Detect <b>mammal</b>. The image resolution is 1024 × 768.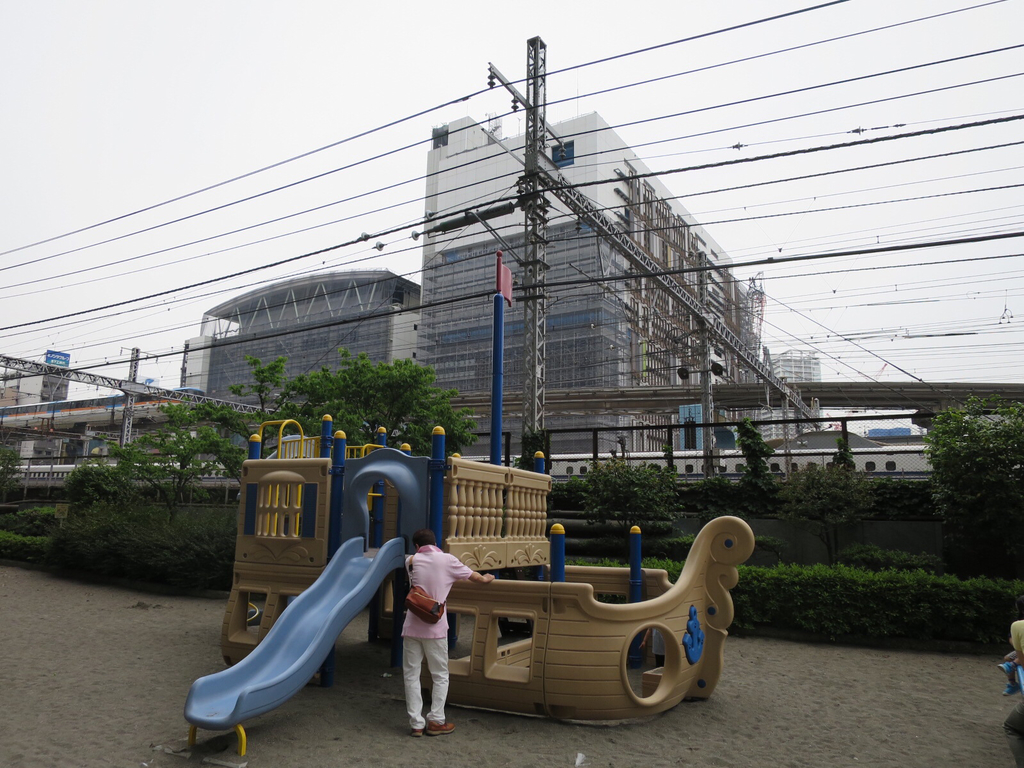
box(1001, 648, 1018, 697).
